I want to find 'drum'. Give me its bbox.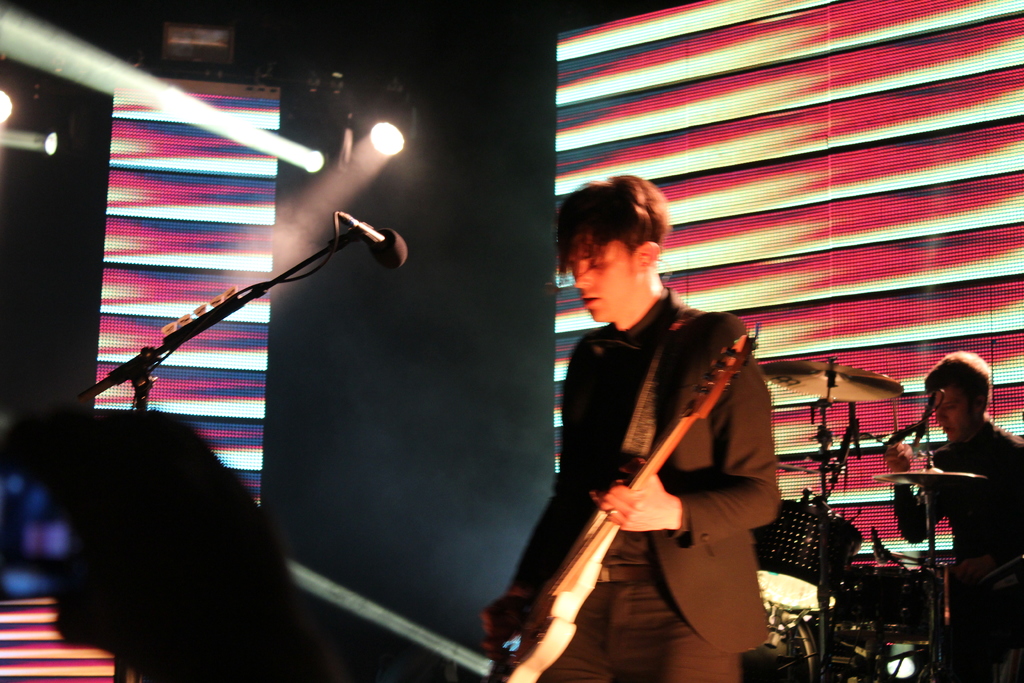
rect(750, 486, 865, 618).
